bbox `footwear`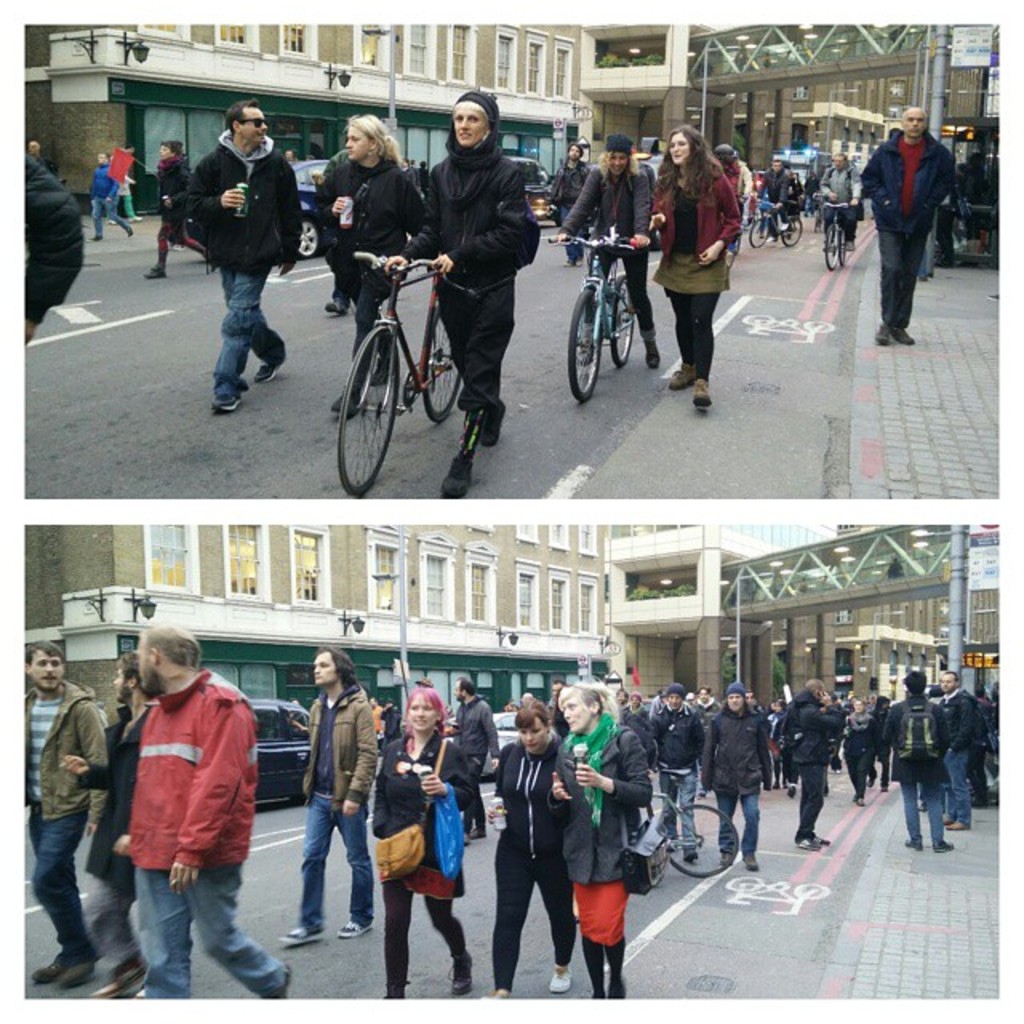
(254,354,288,381)
